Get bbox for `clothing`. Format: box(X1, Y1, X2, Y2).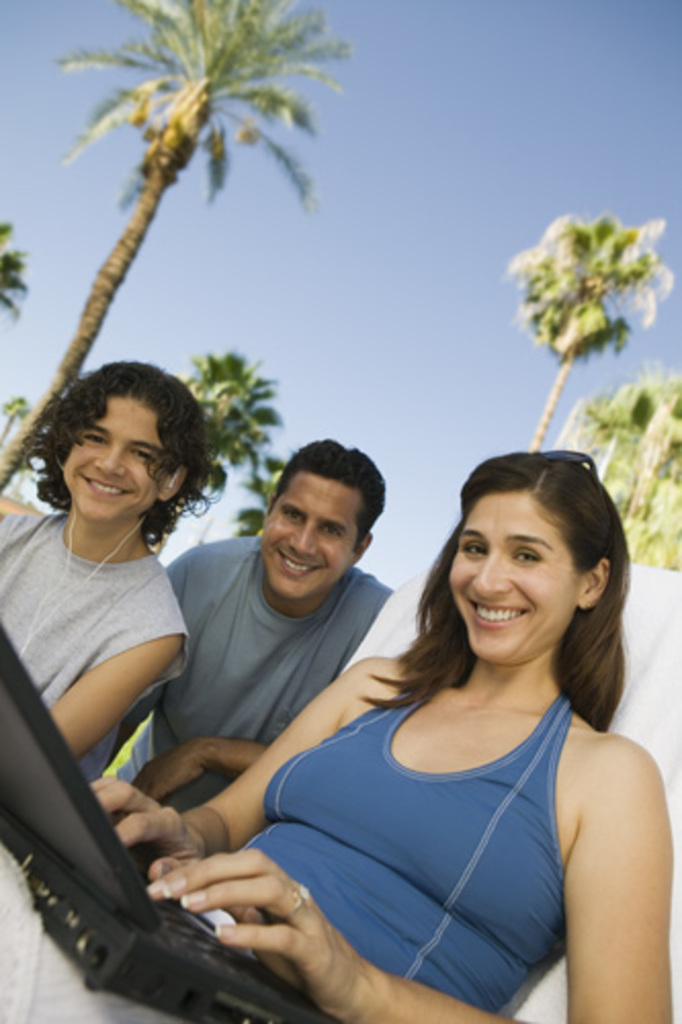
box(0, 508, 174, 784).
